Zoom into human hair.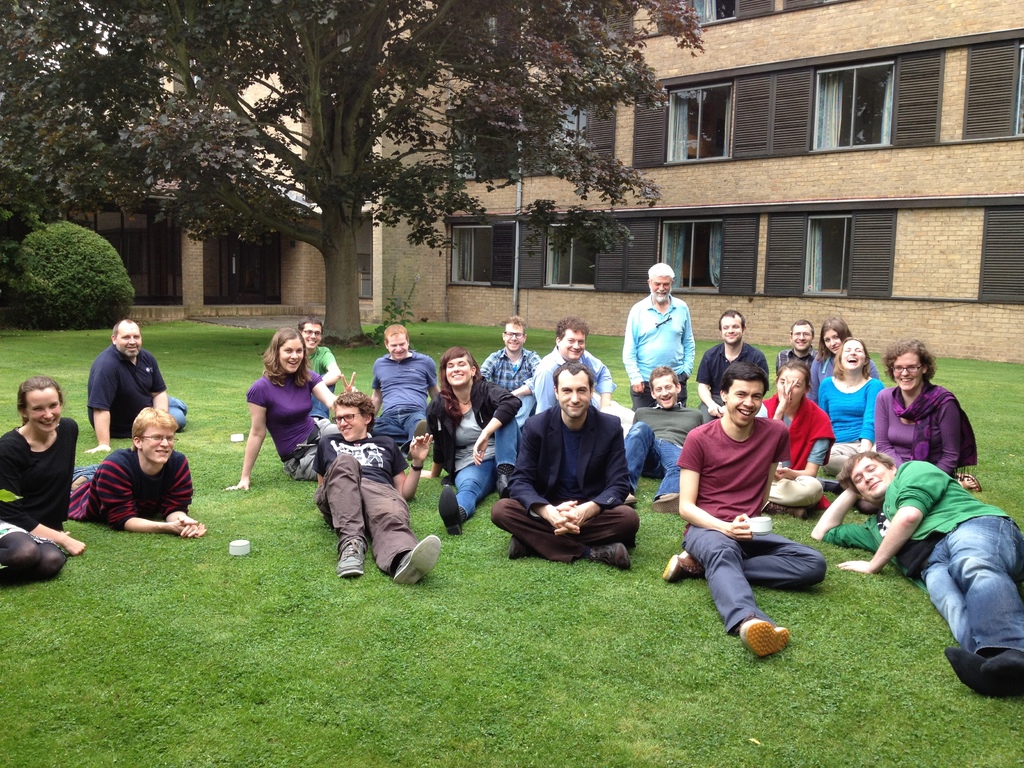
Zoom target: select_region(298, 317, 323, 329).
